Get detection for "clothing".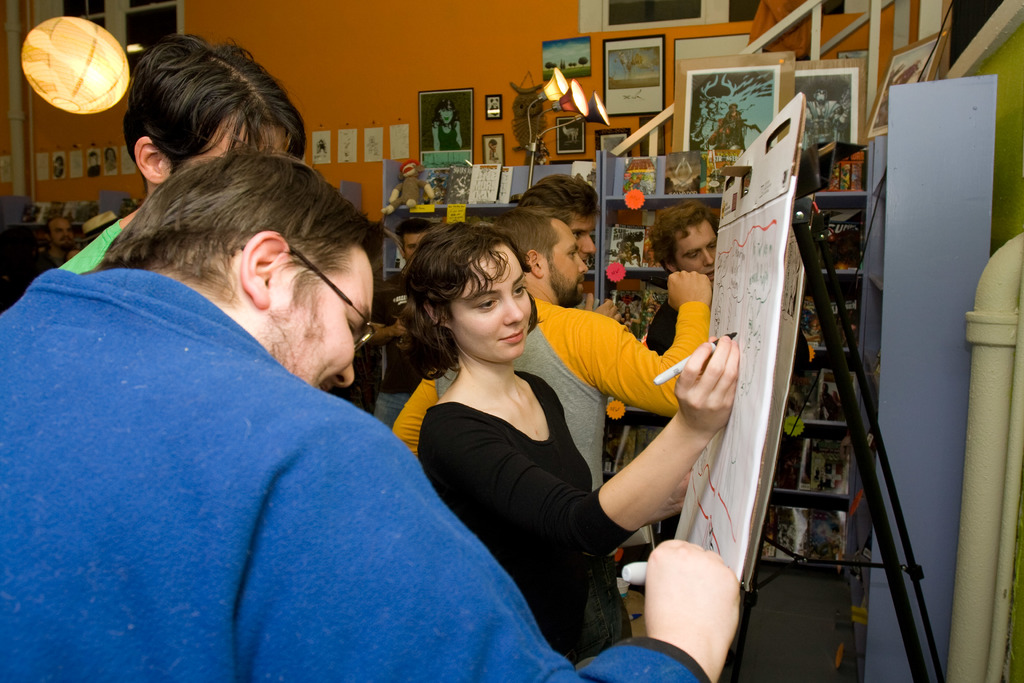
Detection: 381, 297, 720, 491.
